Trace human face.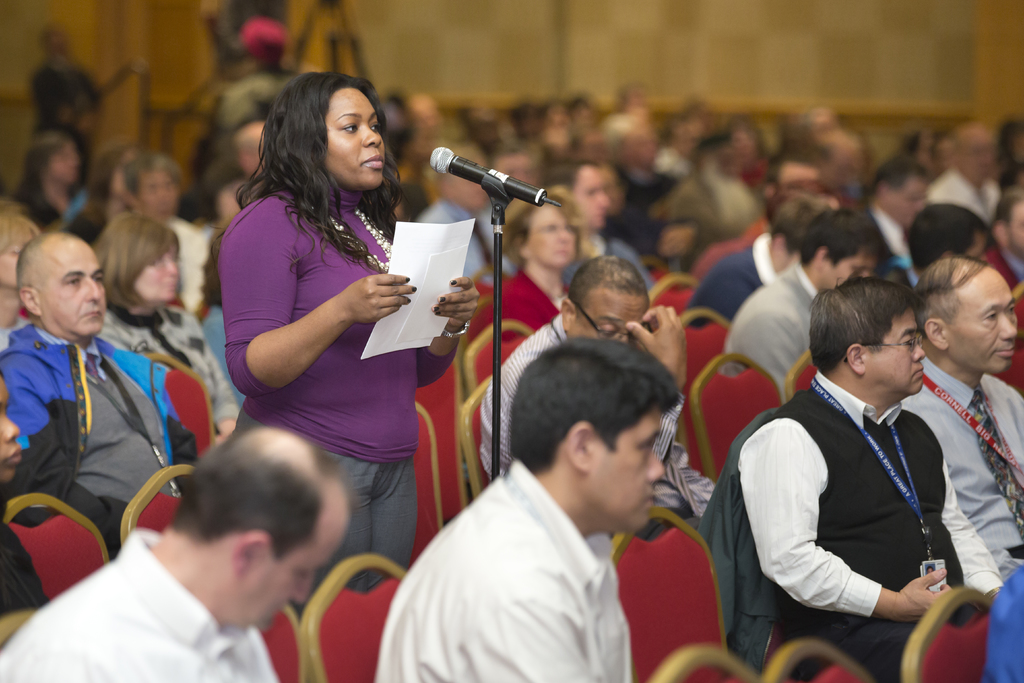
Traced to 227 509 346 629.
